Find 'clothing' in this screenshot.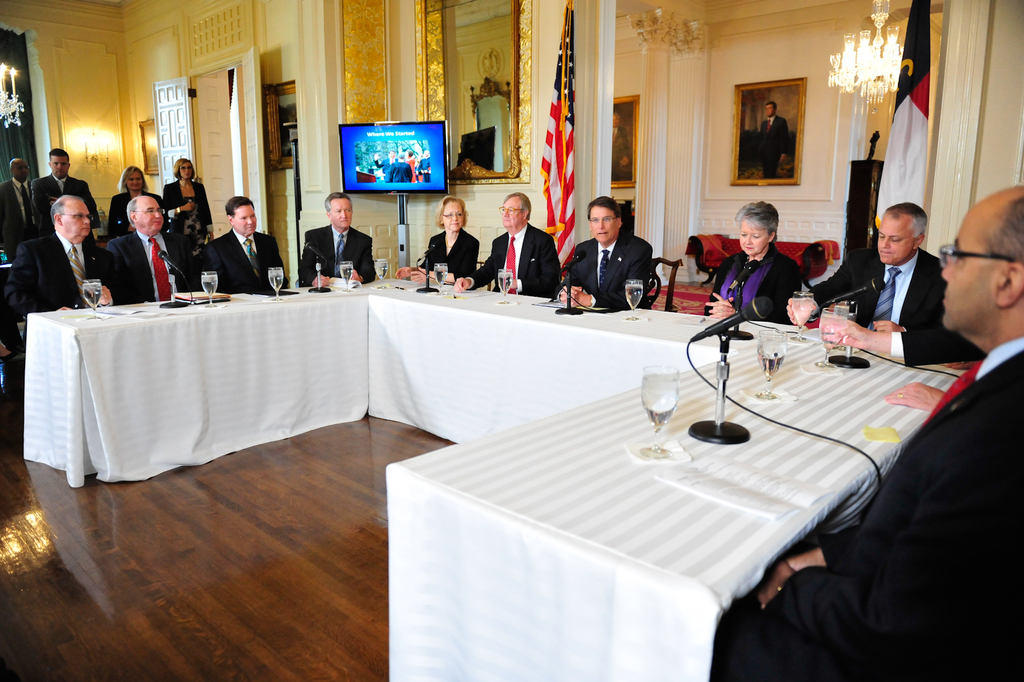
The bounding box for 'clothing' is region(827, 246, 984, 365).
